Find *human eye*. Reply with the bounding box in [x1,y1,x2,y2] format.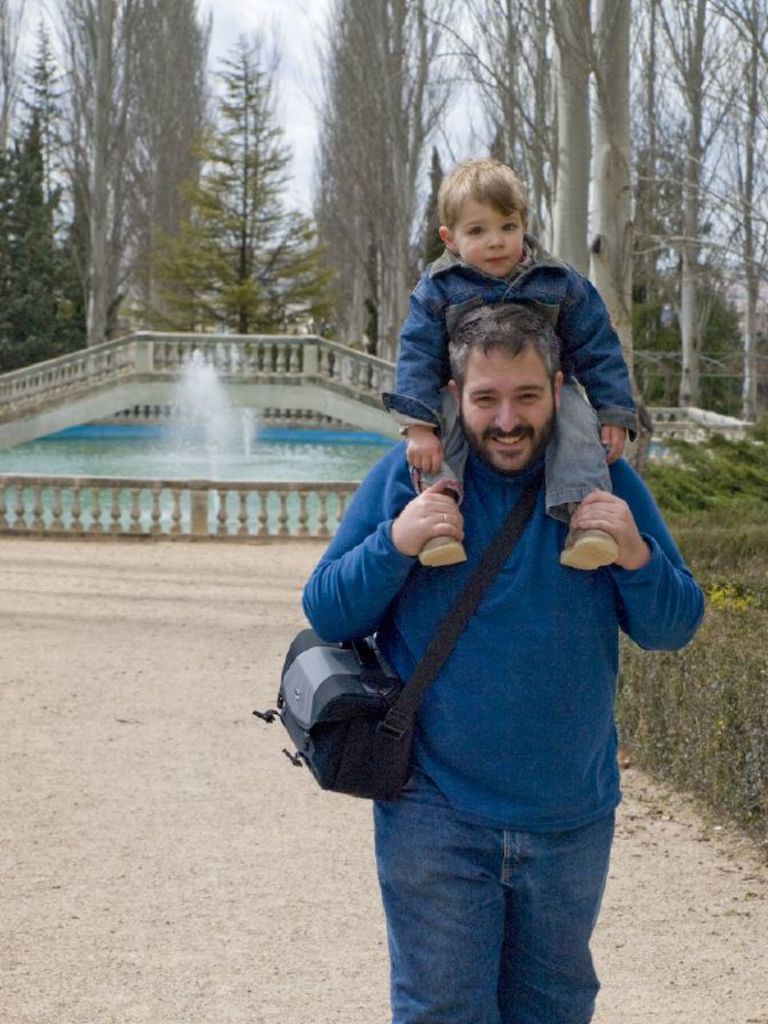
[461,220,492,242].
